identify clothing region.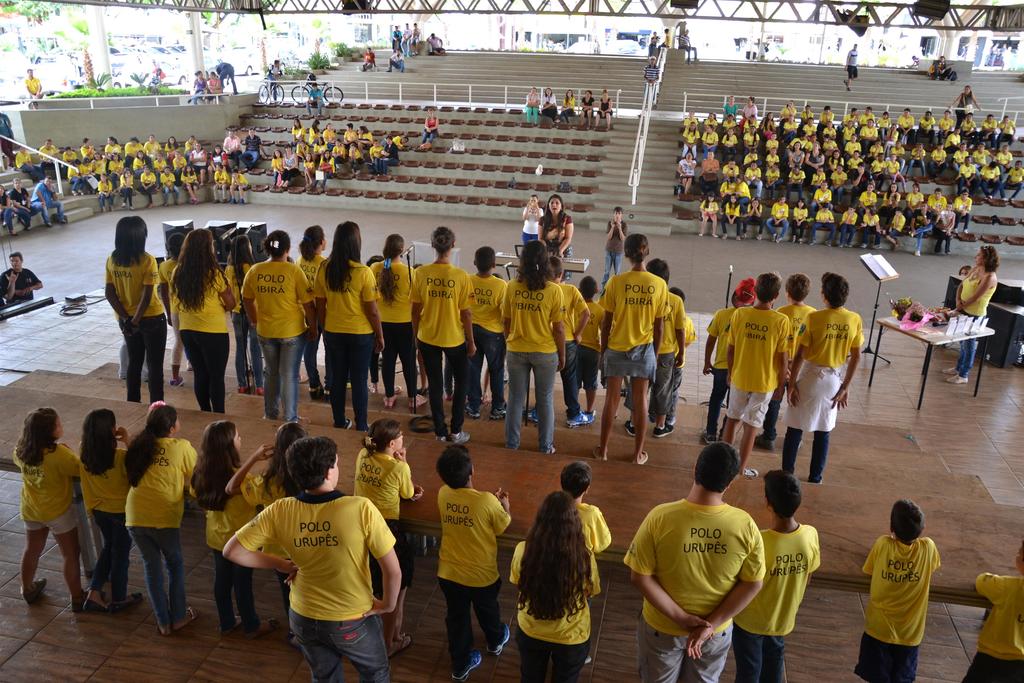
Region: detection(658, 25, 677, 49).
